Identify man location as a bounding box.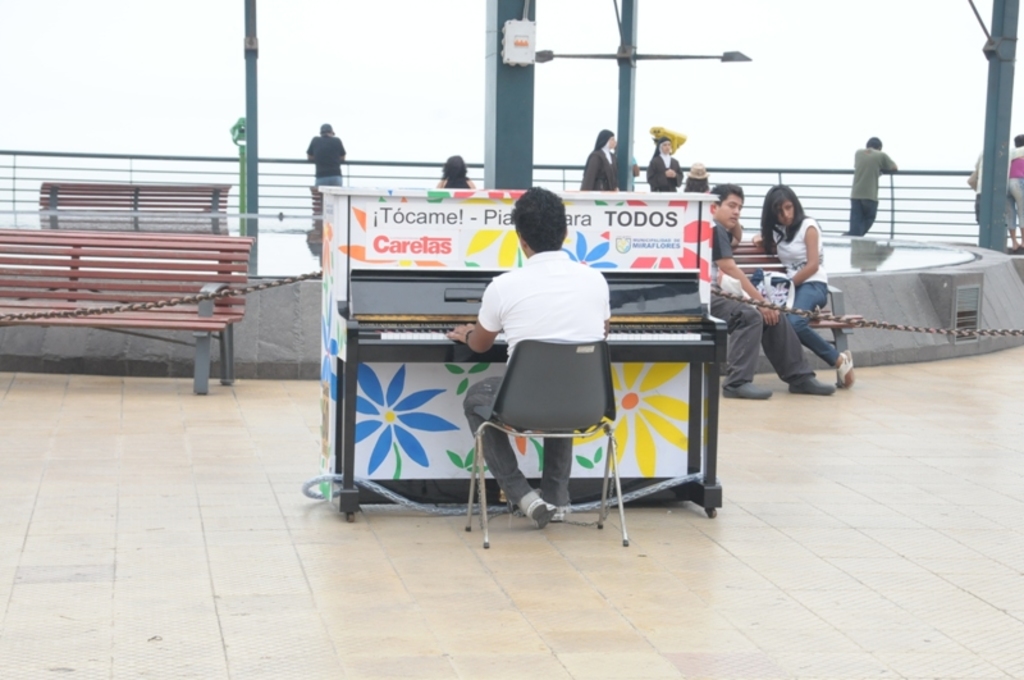
select_region(472, 182, 644, 528).
